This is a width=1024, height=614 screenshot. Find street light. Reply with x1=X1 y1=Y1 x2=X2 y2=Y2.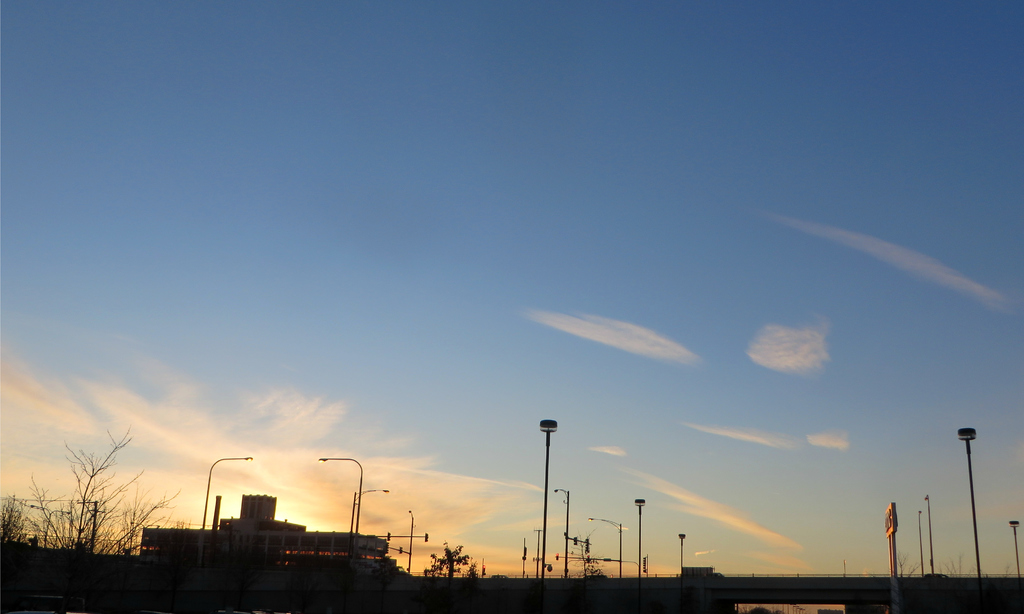
x1=673 y1=528 x2=685 y2=569.
